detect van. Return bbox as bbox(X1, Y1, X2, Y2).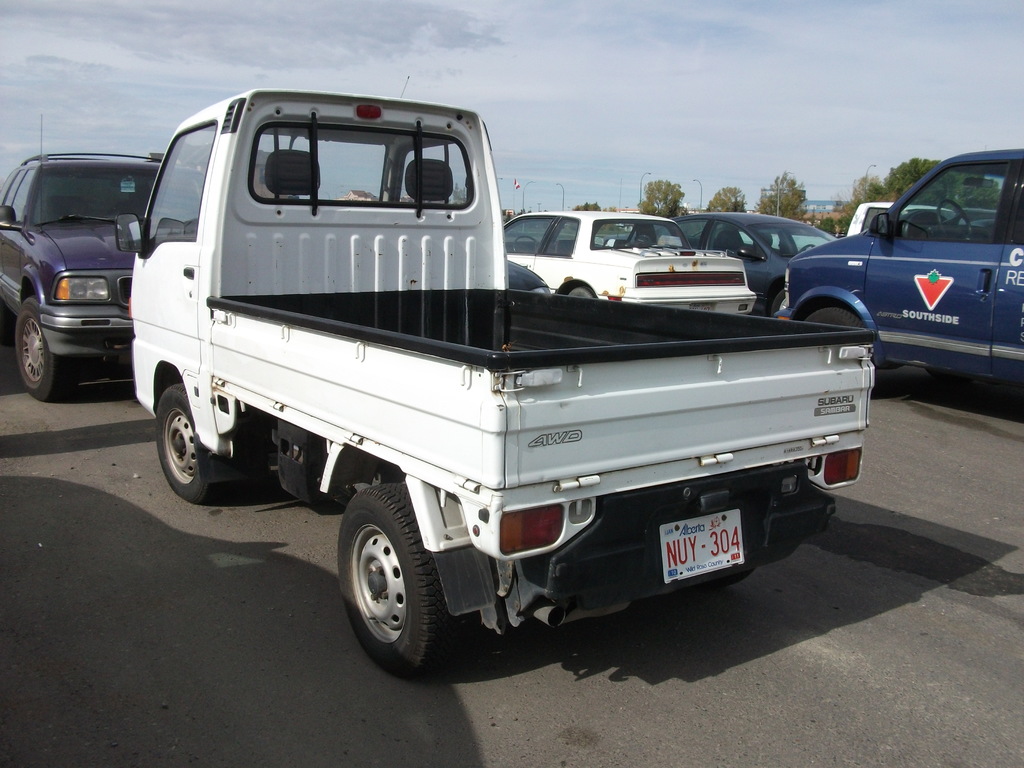
bbox(739, 202, 968, 252).
